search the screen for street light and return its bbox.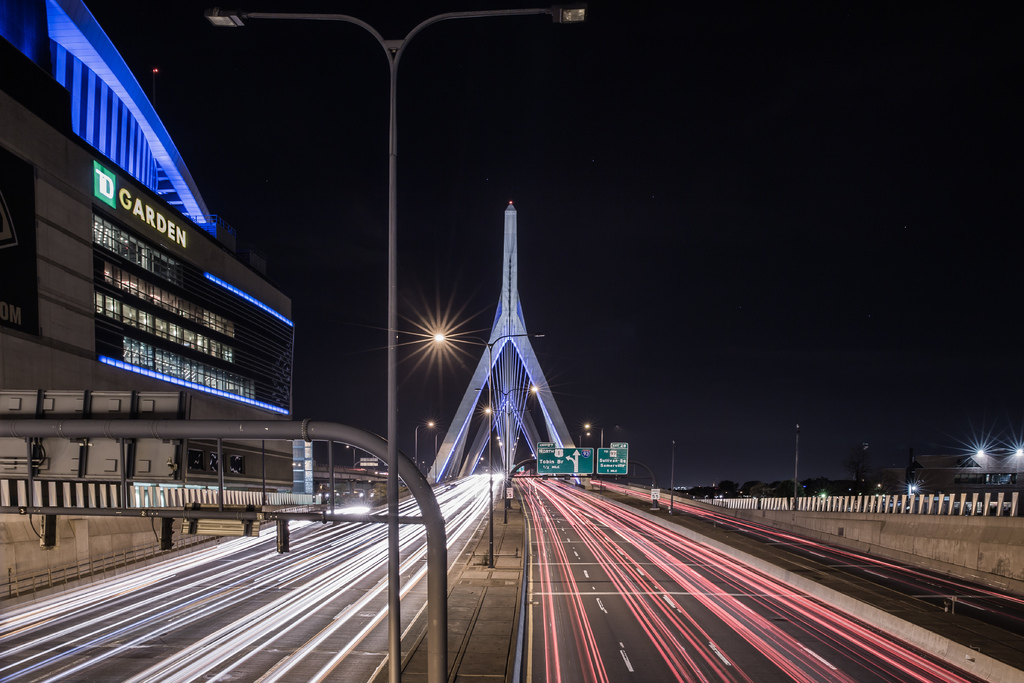
Found: bbox=(414, 416, 439, 477).
